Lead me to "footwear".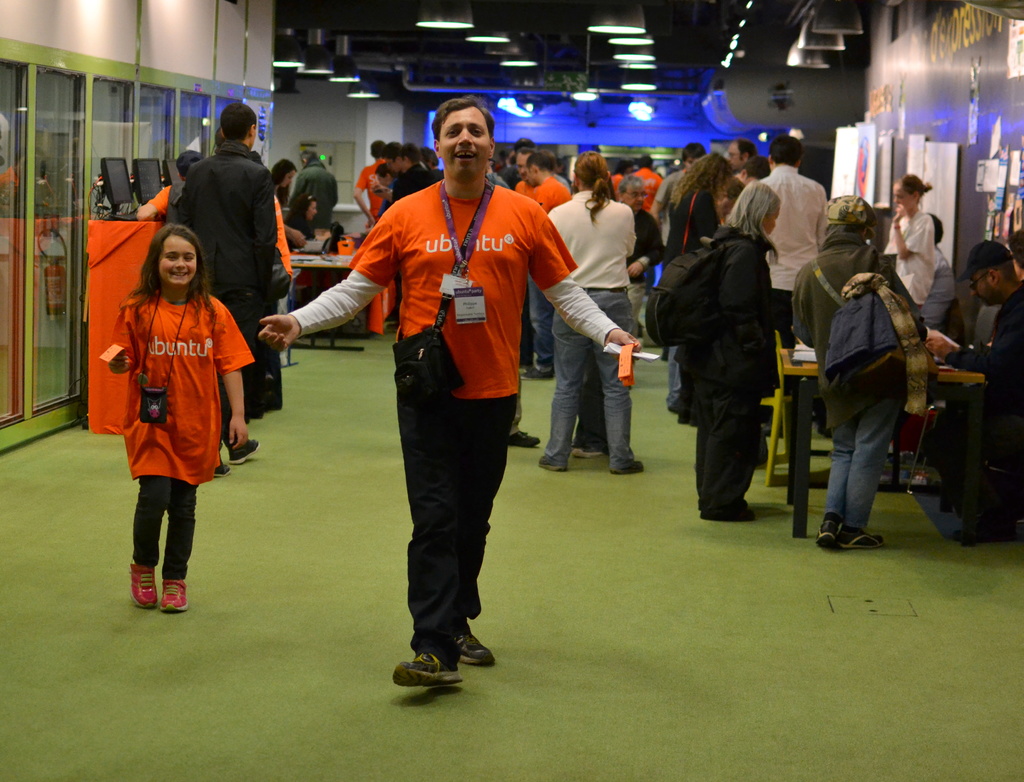
Lead to locate(213, 459, 237, 475).
